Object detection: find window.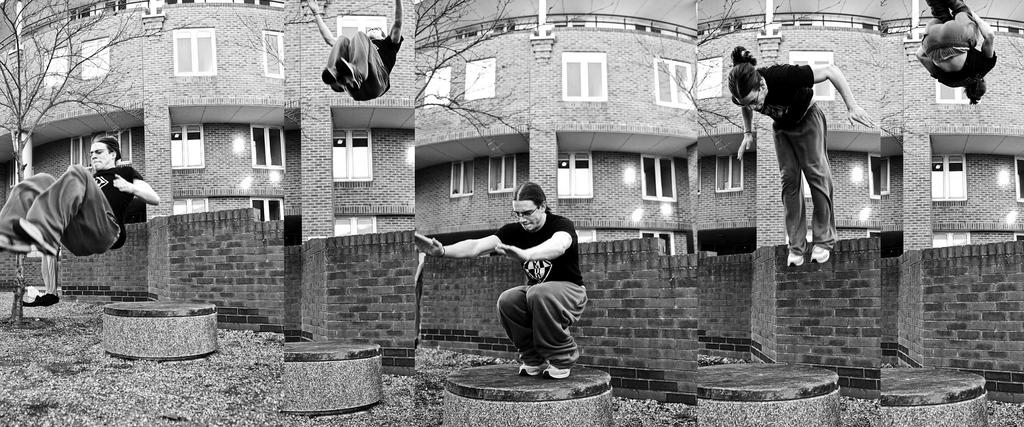
locate(643, 154, 676, 201).
